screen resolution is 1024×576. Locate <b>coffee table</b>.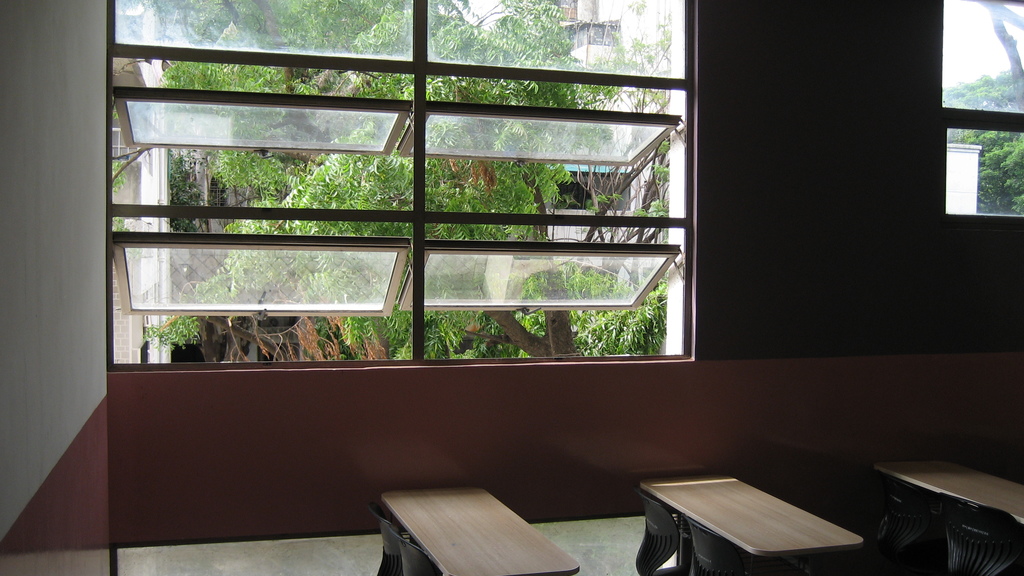
<box>626,460,884,574</box>.
